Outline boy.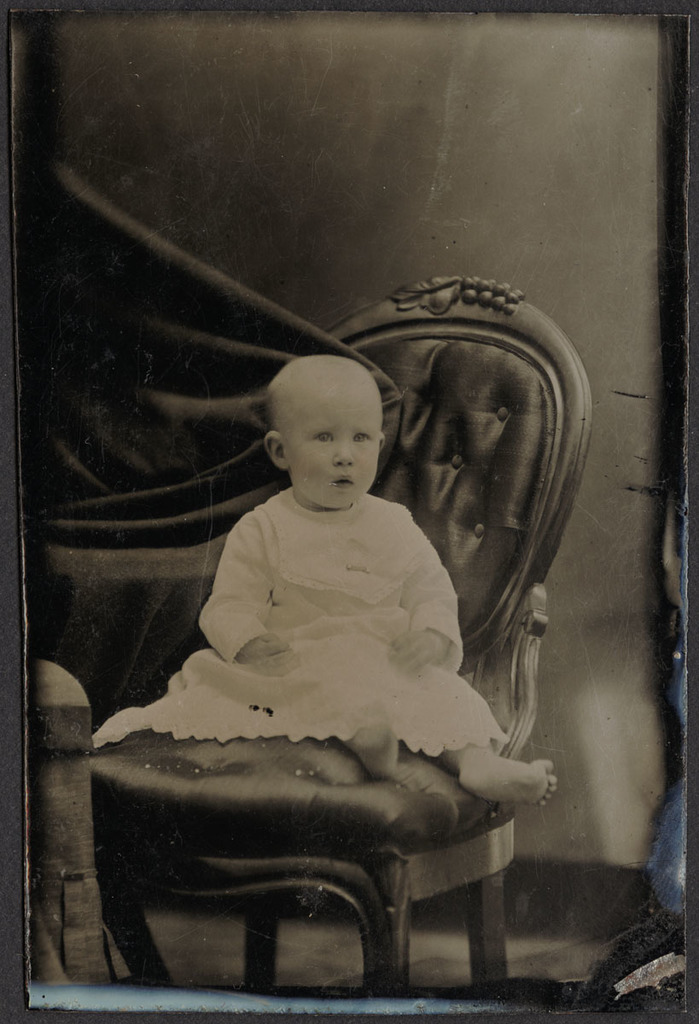
Outline: (88, 355, 564, 804).
